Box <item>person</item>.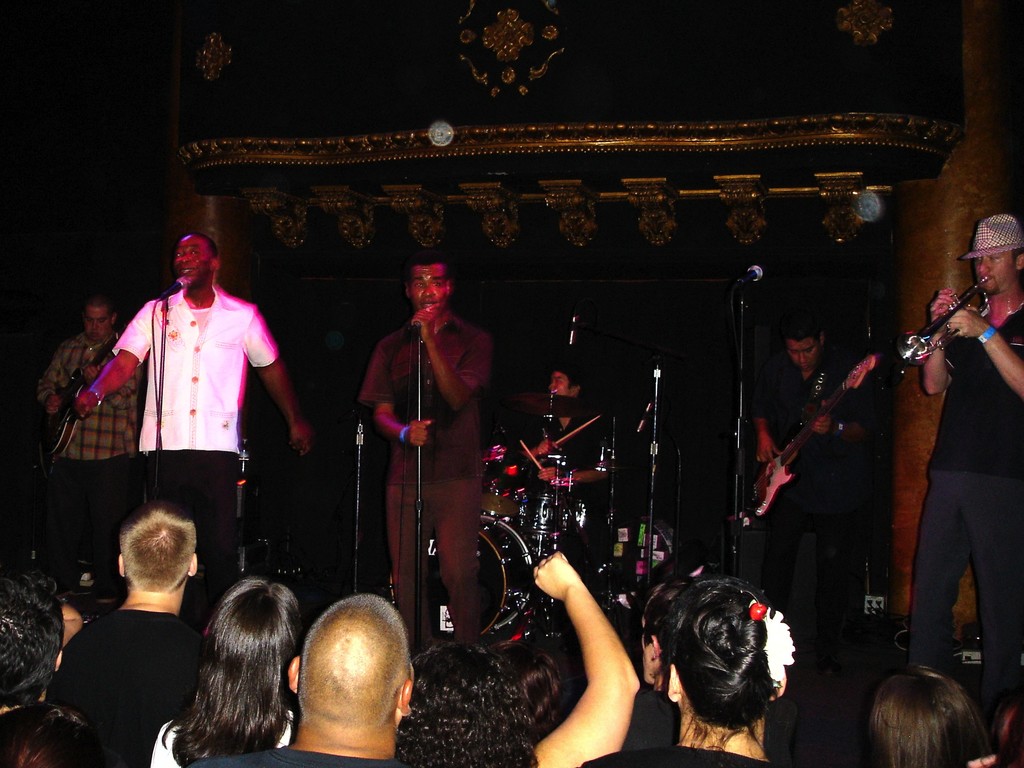
(left=70, top=229, right=319, bottom=568).
